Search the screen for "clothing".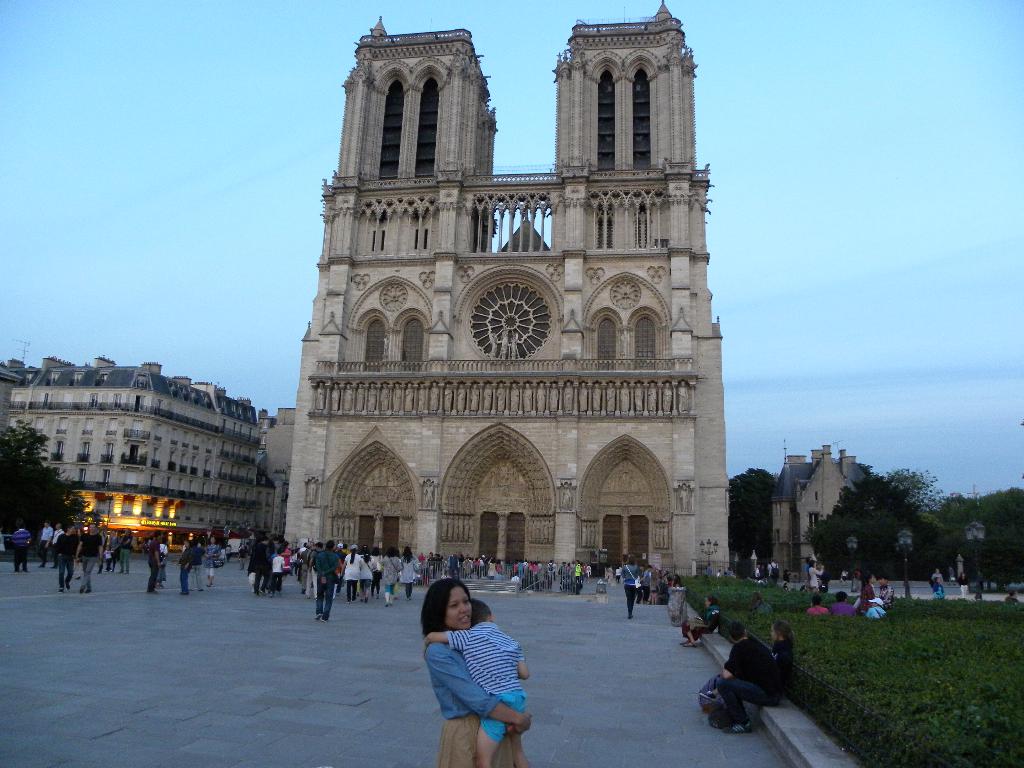
Found at {"x1": 79, "y1": 534, "x2": 102, "y2": 593}.
